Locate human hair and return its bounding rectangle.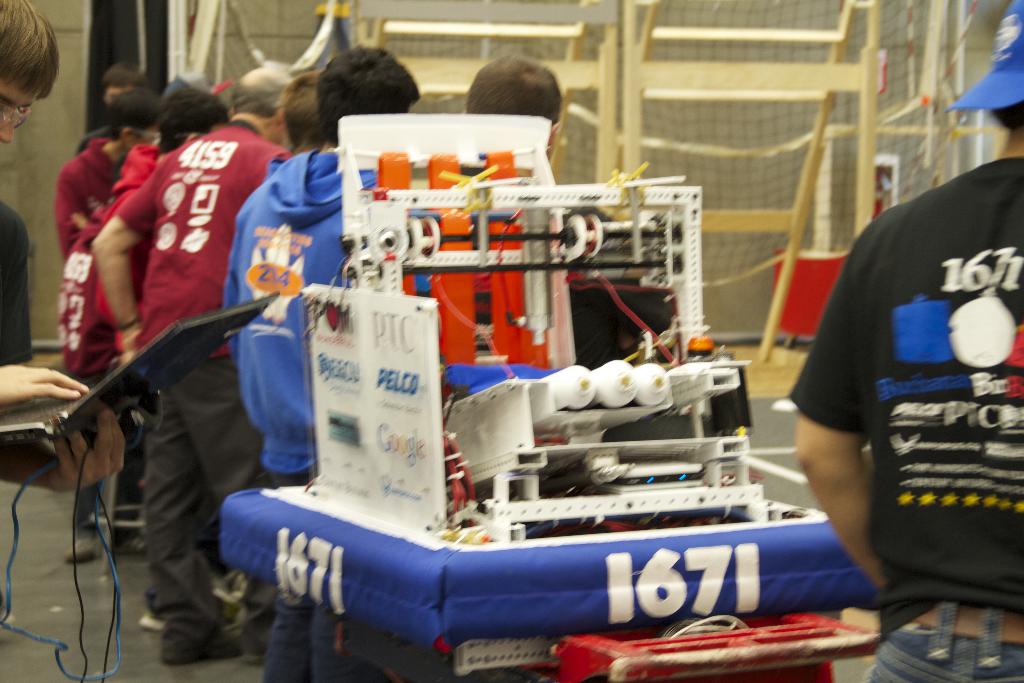
region(99, 64, 147, 95).
